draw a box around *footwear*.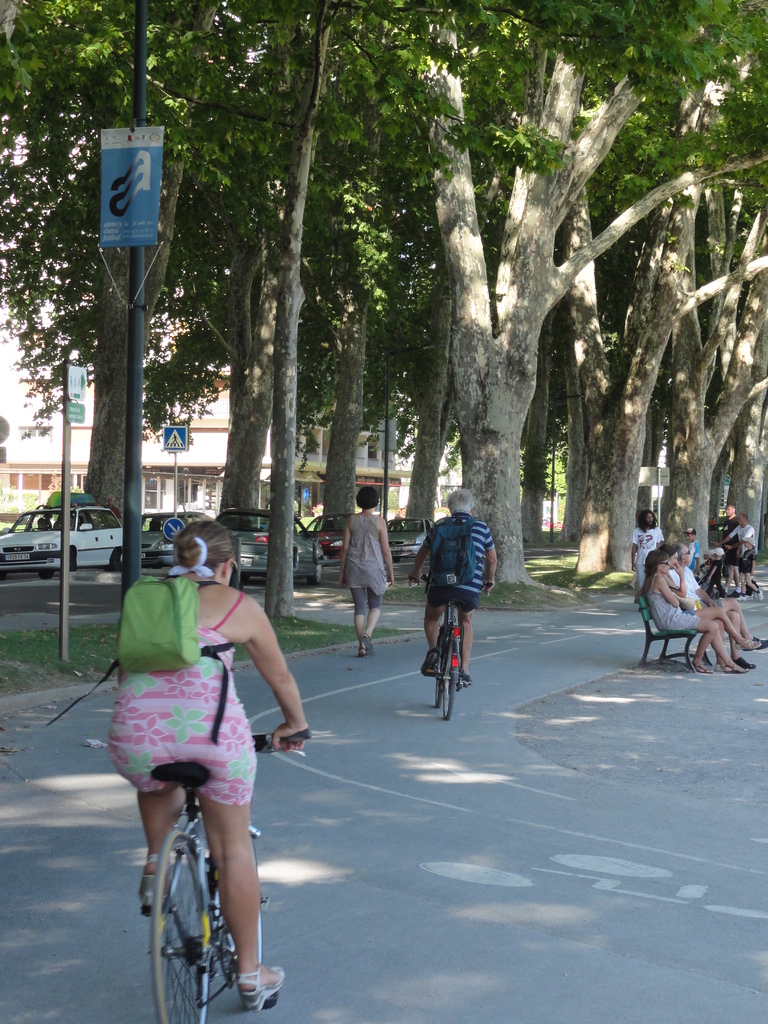
<box>420,650,443,678</box>.
